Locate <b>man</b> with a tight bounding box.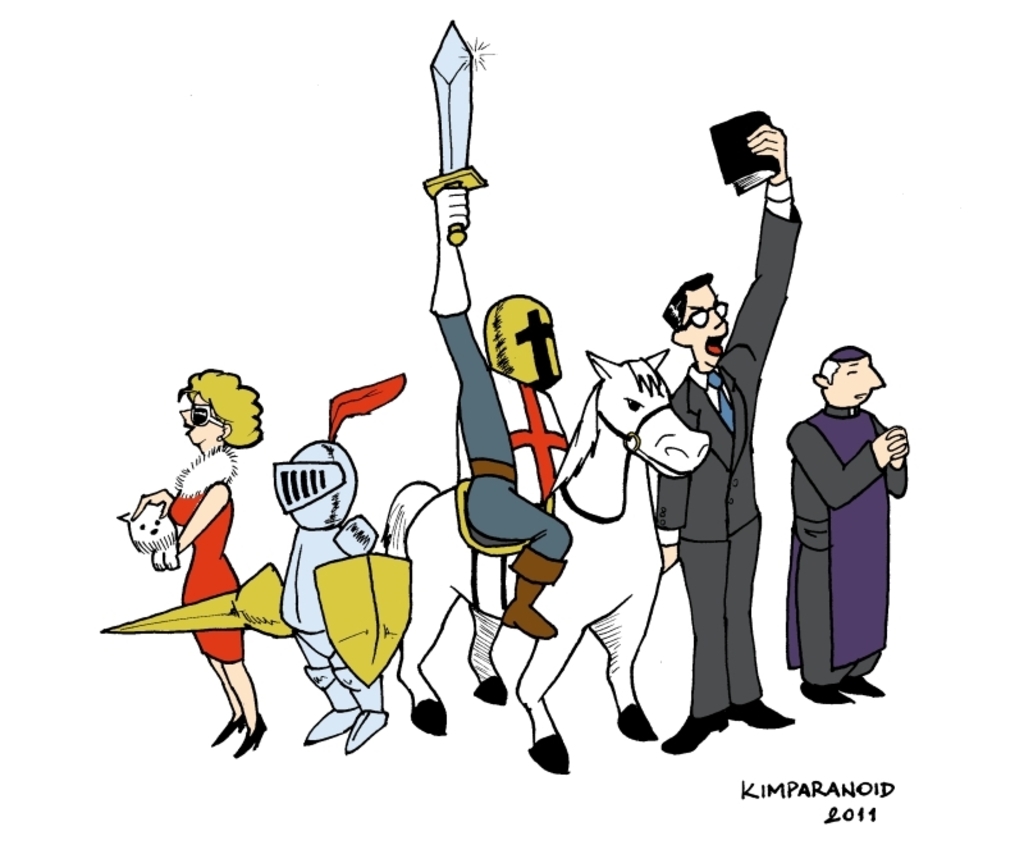
pyautogui.locateOnScreen(646, 117, 797, 757).
